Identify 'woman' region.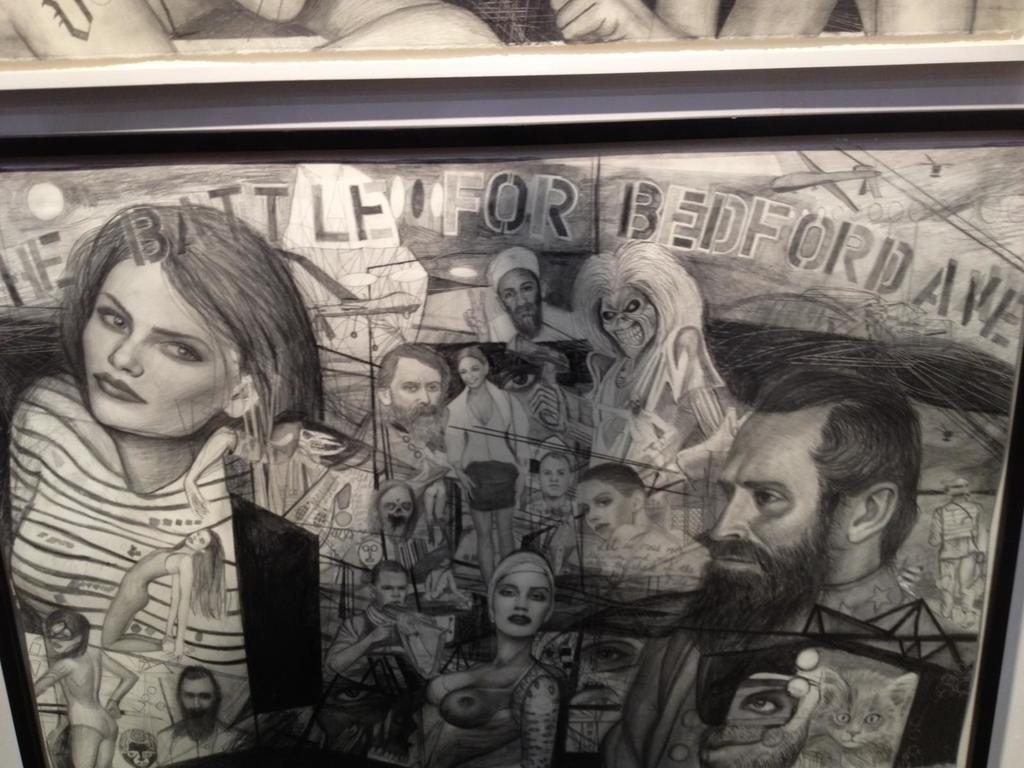
Region: [x1=0, y1=204, x2=325, y2=640].
